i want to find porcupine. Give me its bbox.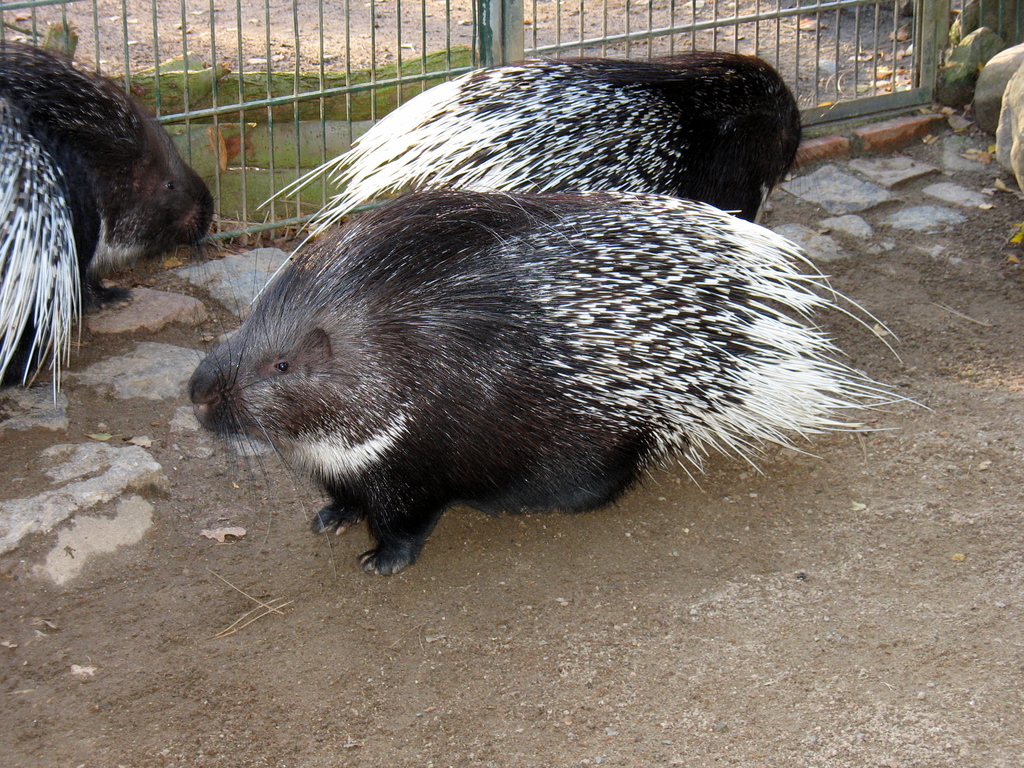
(182, 189, 920, 572).
